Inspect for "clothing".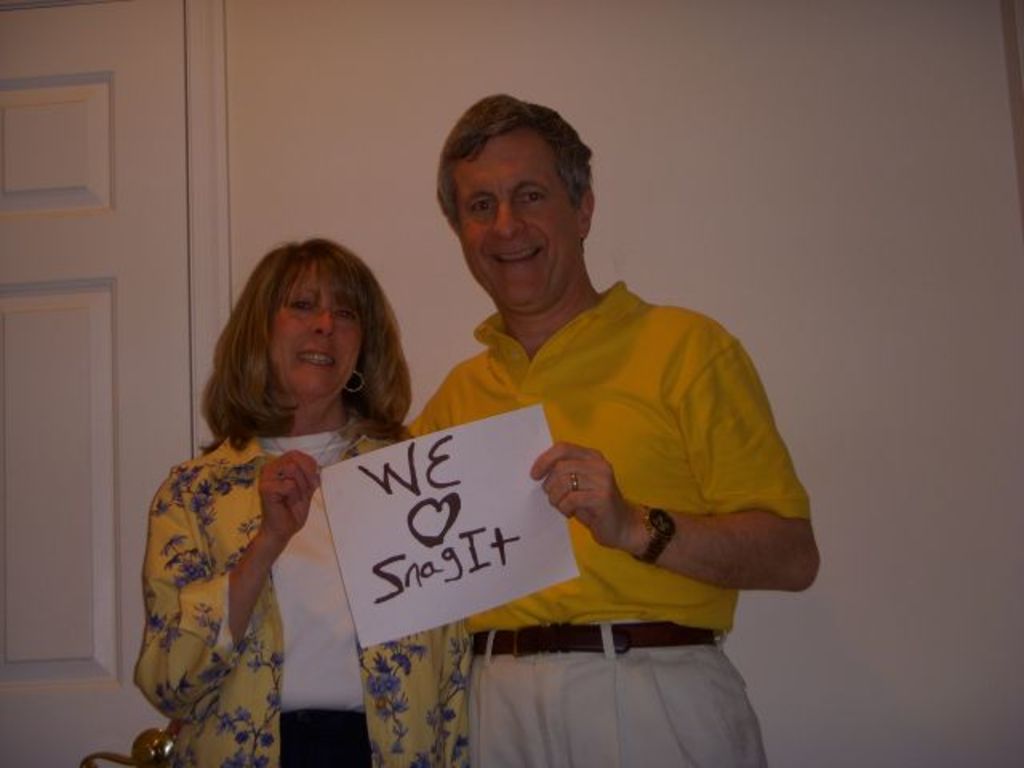
Inspection: 395:224:806:648.
